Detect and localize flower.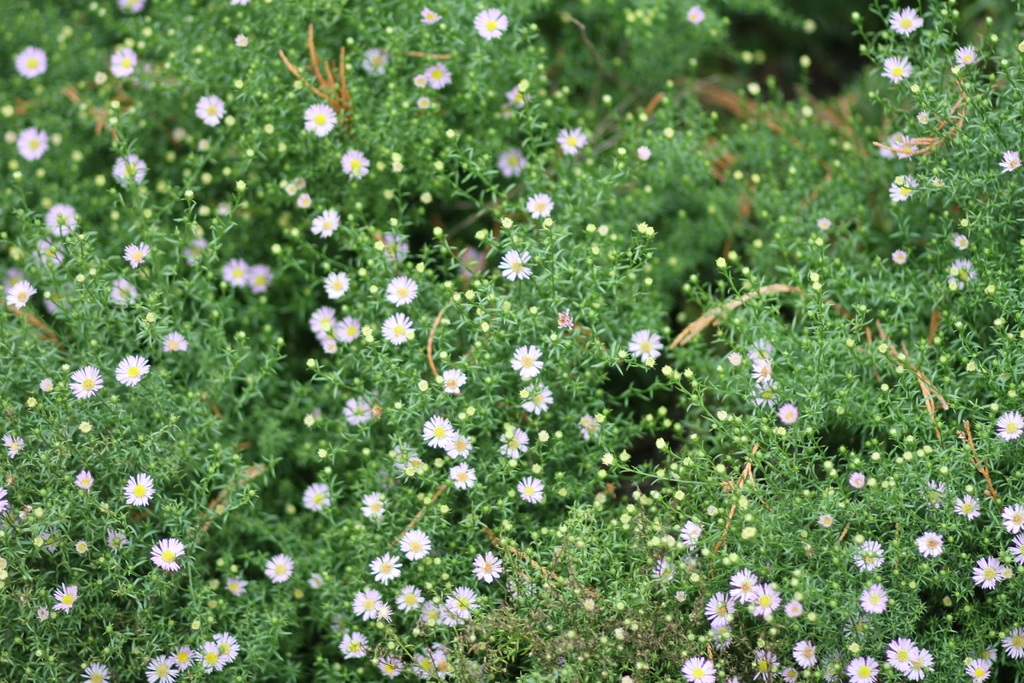
Localized at <box>785,598,803,620</box>.
